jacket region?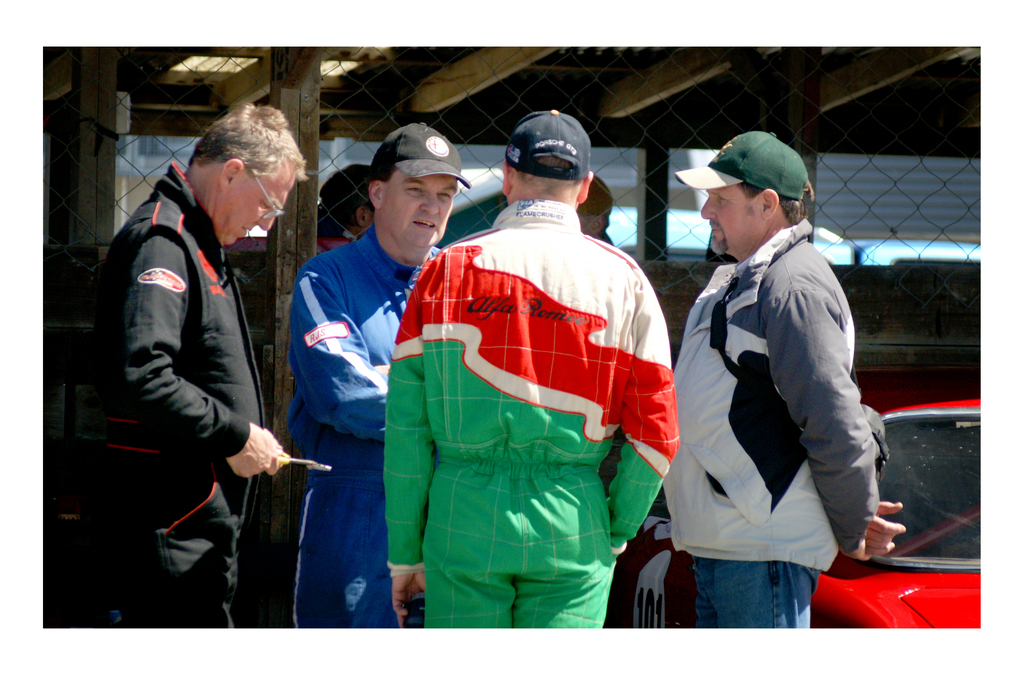
crop(661, 216, 896, 581)
